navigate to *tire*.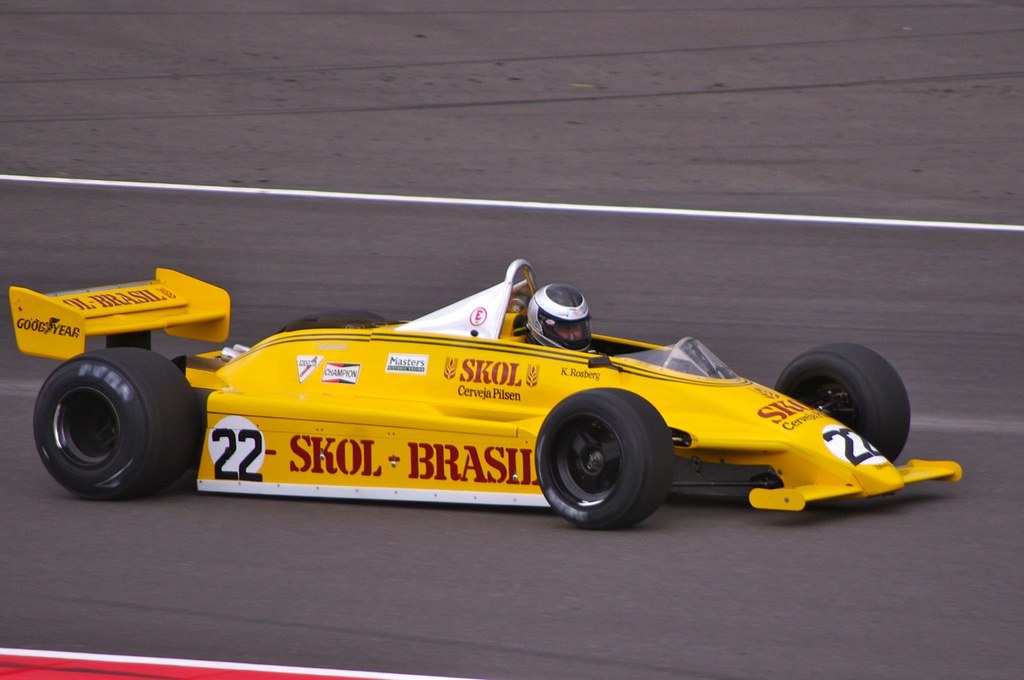
Navigation target: l=315, t=311, r=389, b=320.
